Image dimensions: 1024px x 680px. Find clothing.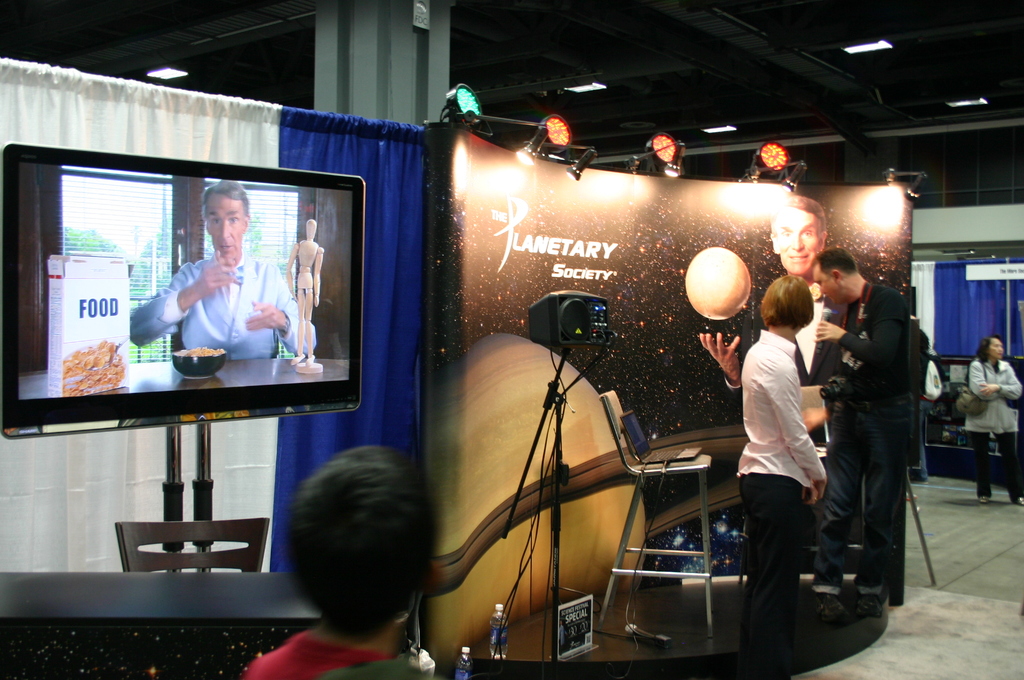
detection(806, 274, 922, 595).
